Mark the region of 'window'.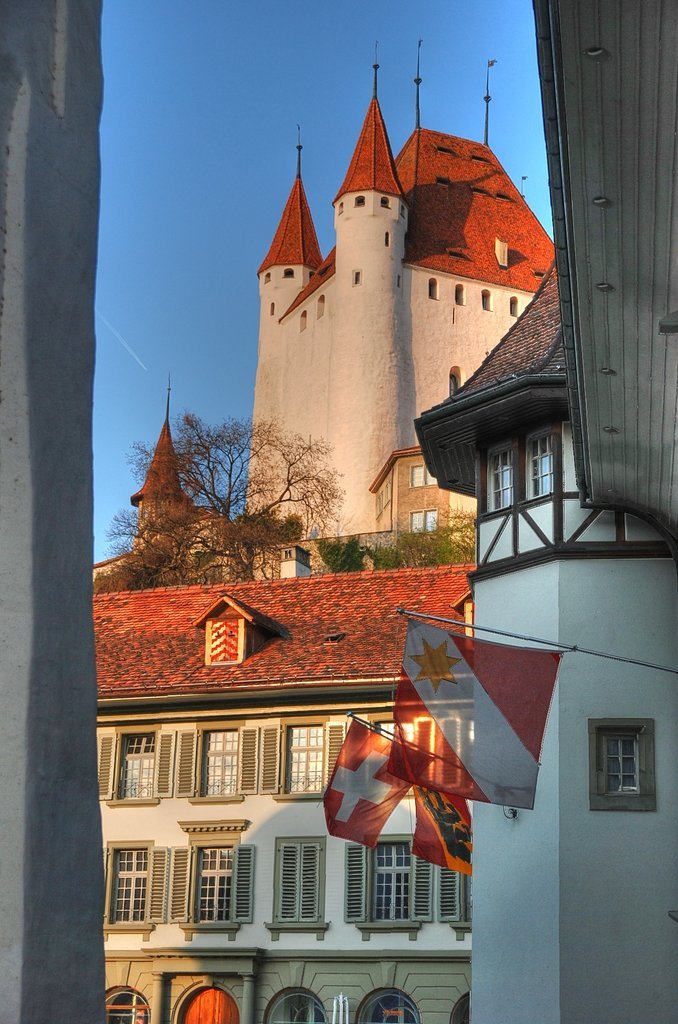
Region: (x1=339, y1=841, x2=435, y2=948).
